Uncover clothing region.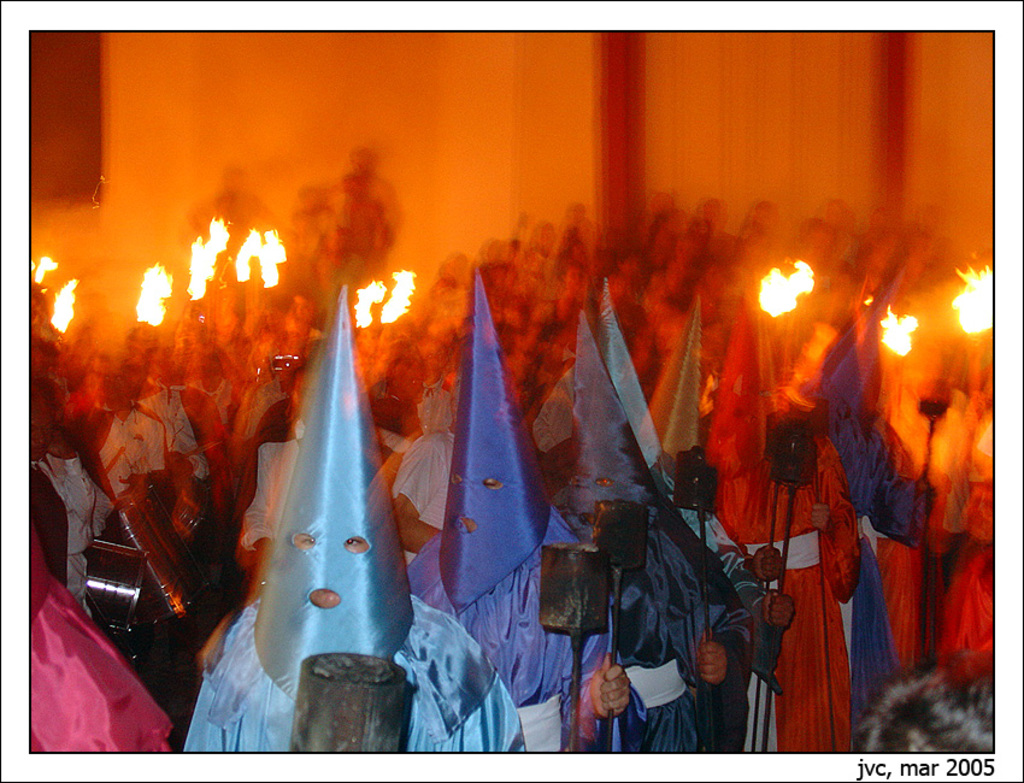
Uncovered: bbox(602, 517, 701, 763).
